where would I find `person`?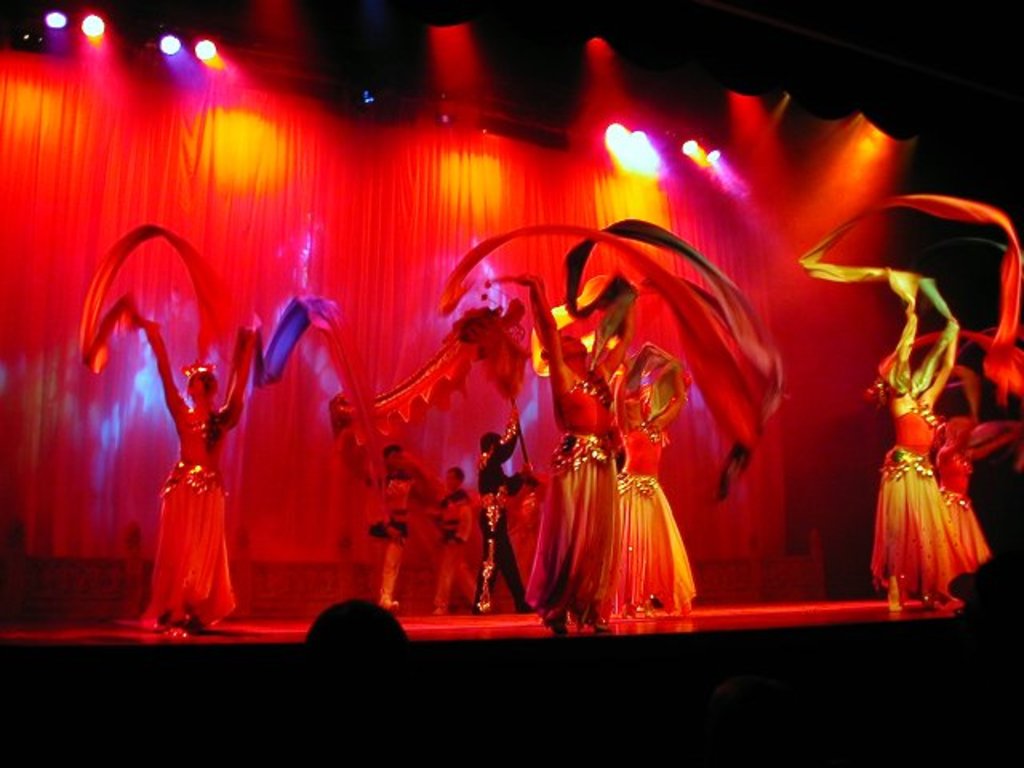
At bbox=[123, 306, 256, 637].
